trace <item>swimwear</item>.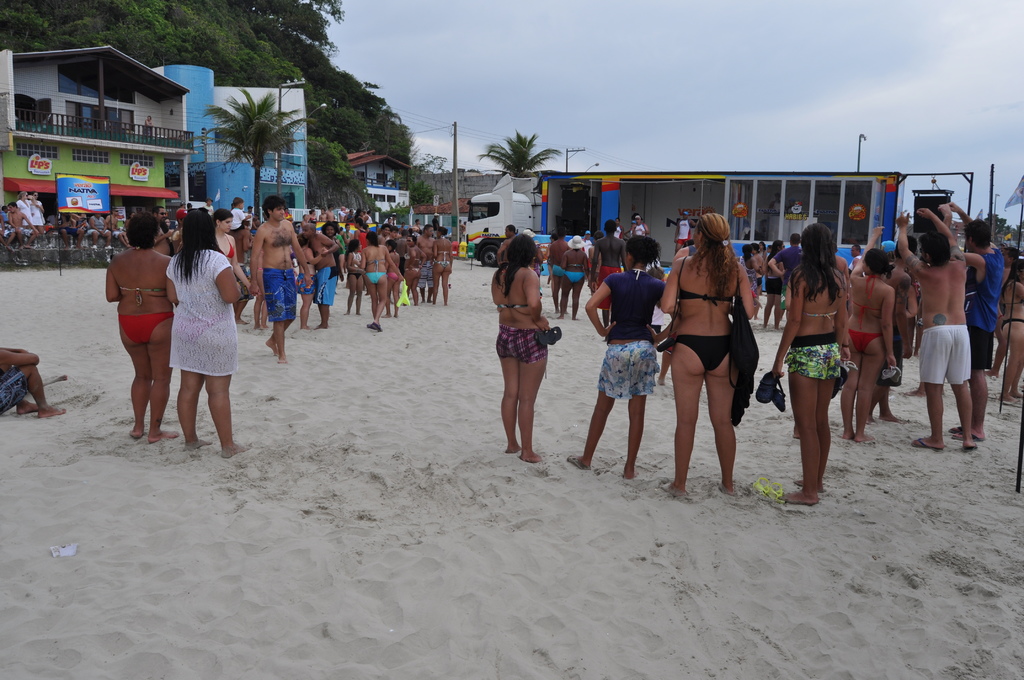
Traced to [805, 312, 838, 320].
